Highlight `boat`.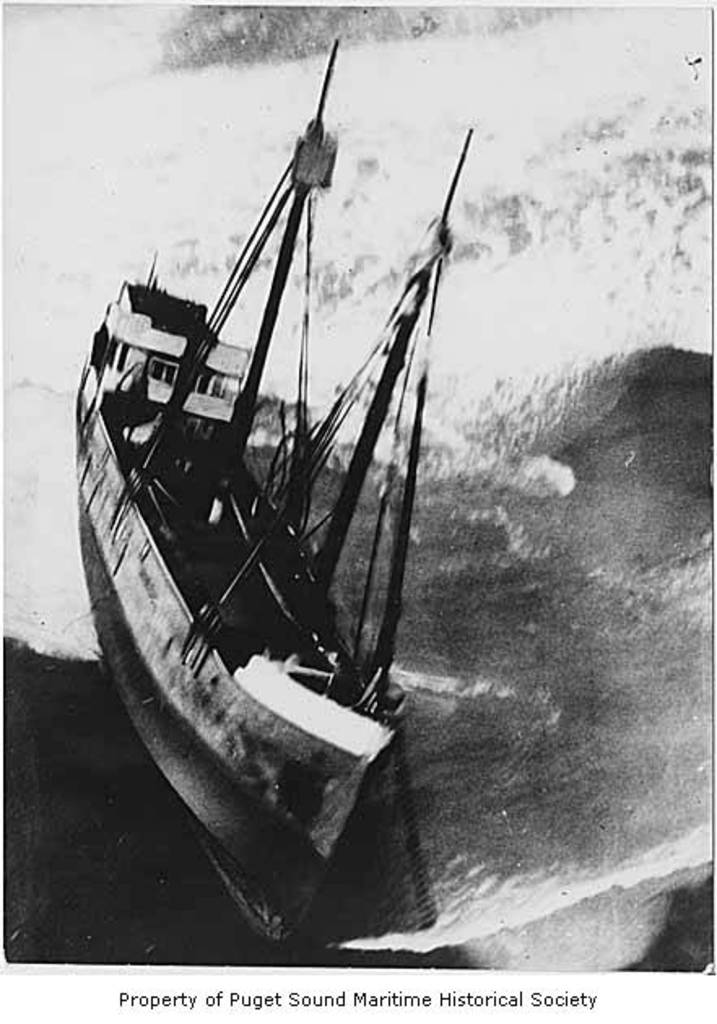
Highlighted region: 46, 37, 488, 991.
